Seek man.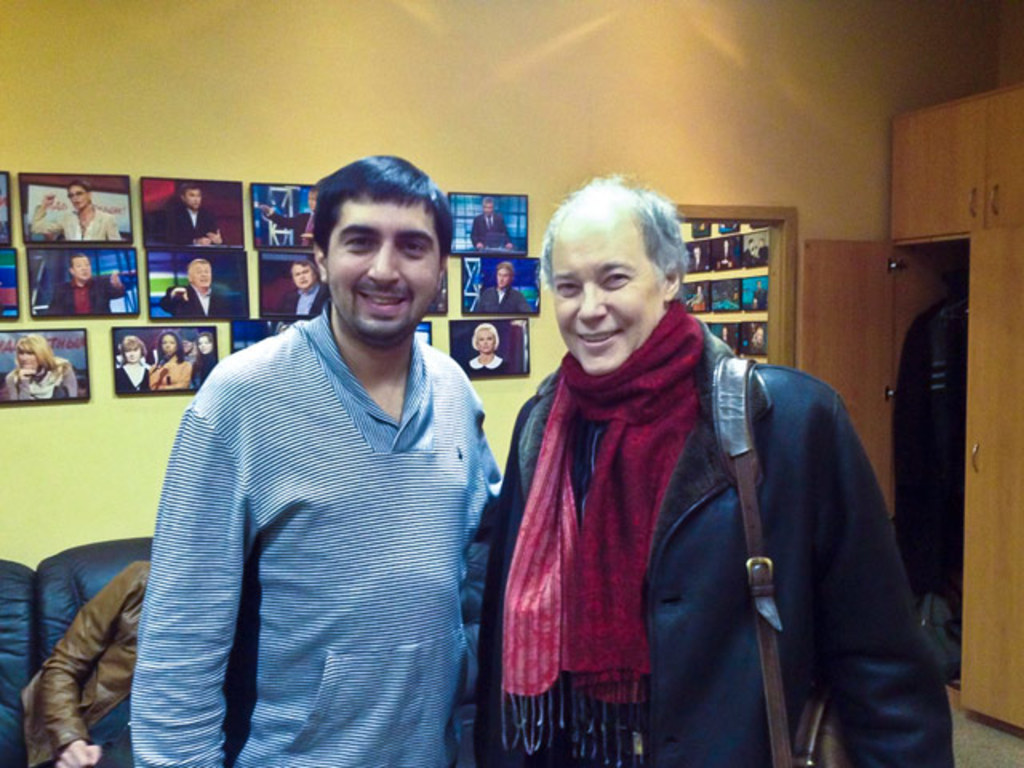
690 246 704 270.
